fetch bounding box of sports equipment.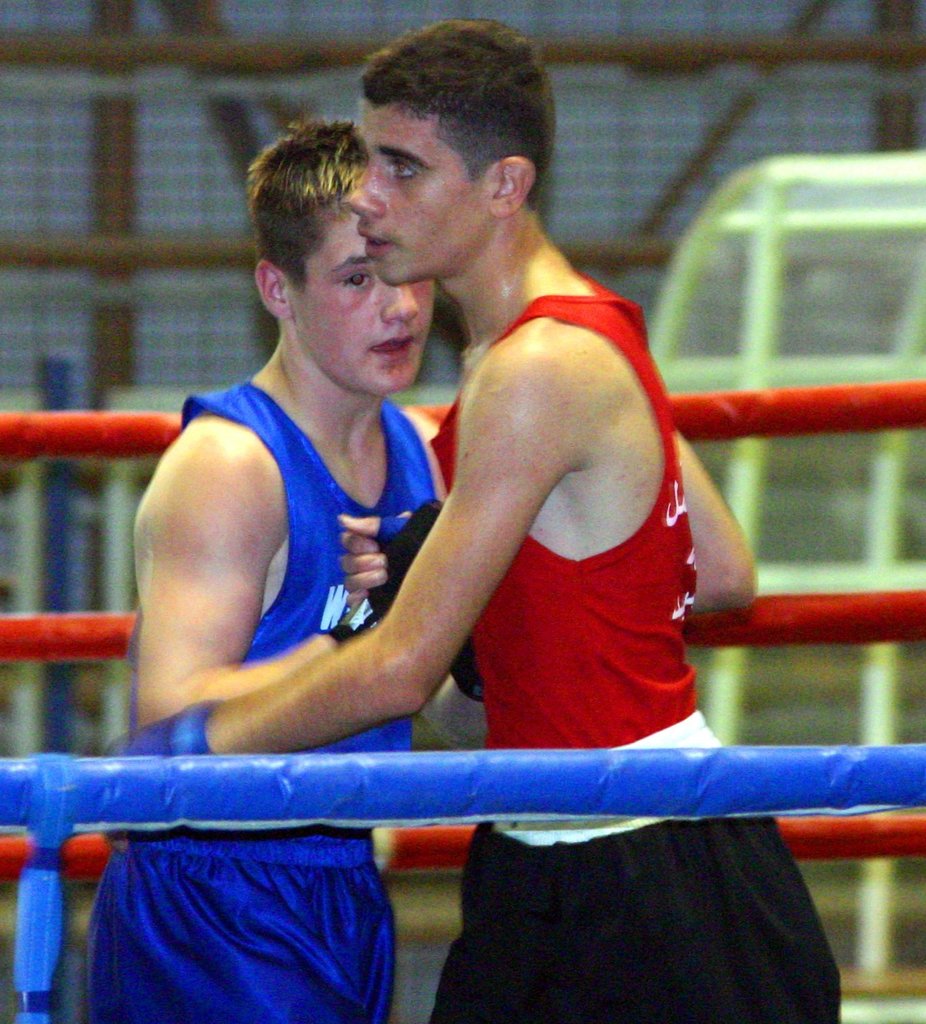
Bbox: (left=362, top=512, right=418, bottom=543).
